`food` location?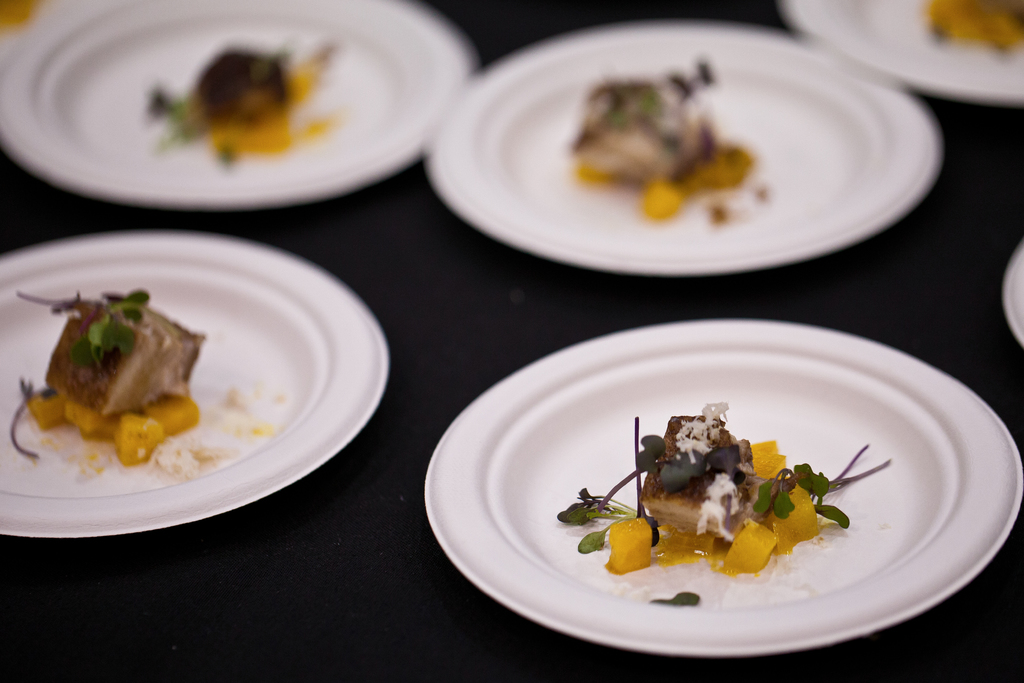
l=567, t=58, r=762, b=219
